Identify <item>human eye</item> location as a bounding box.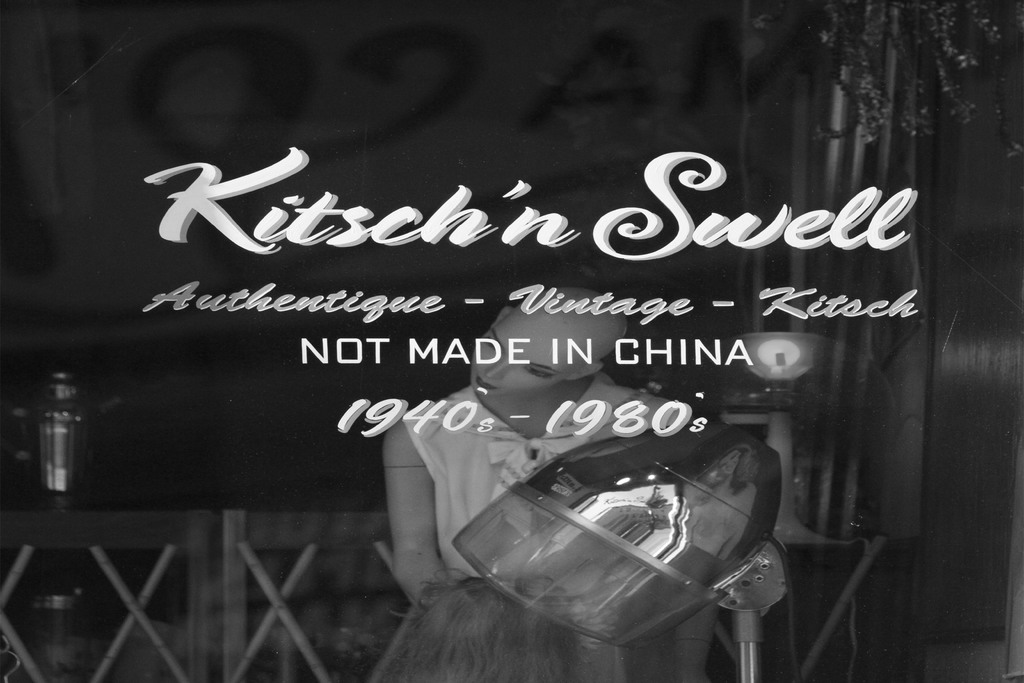
[left=526, top=368, right=555, bottom=379].
